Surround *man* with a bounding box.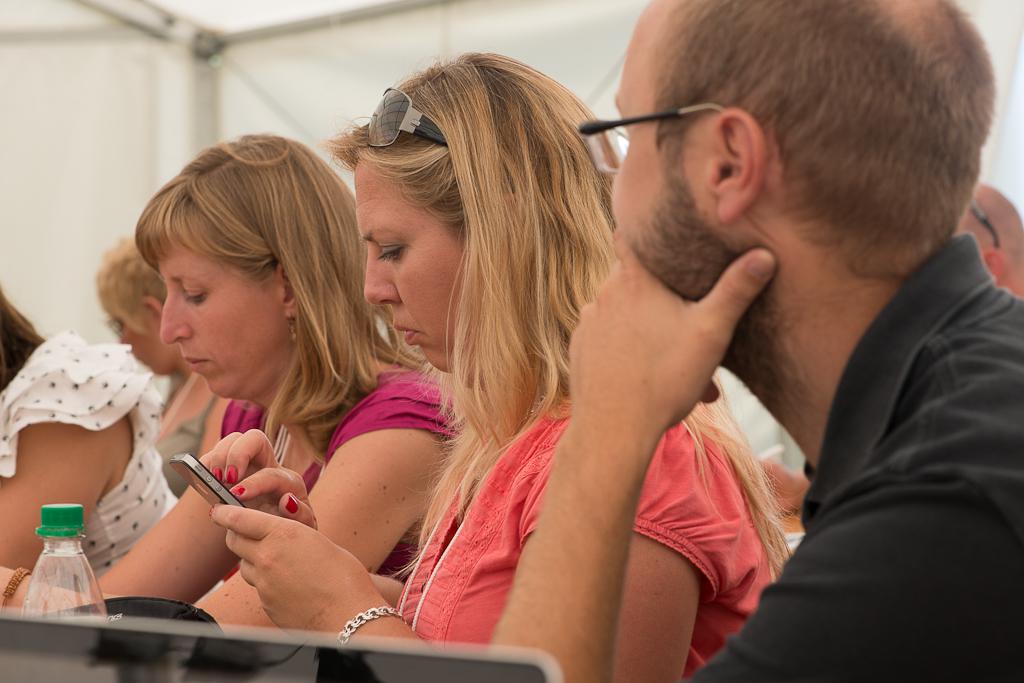
crop(957, 175, 1023, 301).
